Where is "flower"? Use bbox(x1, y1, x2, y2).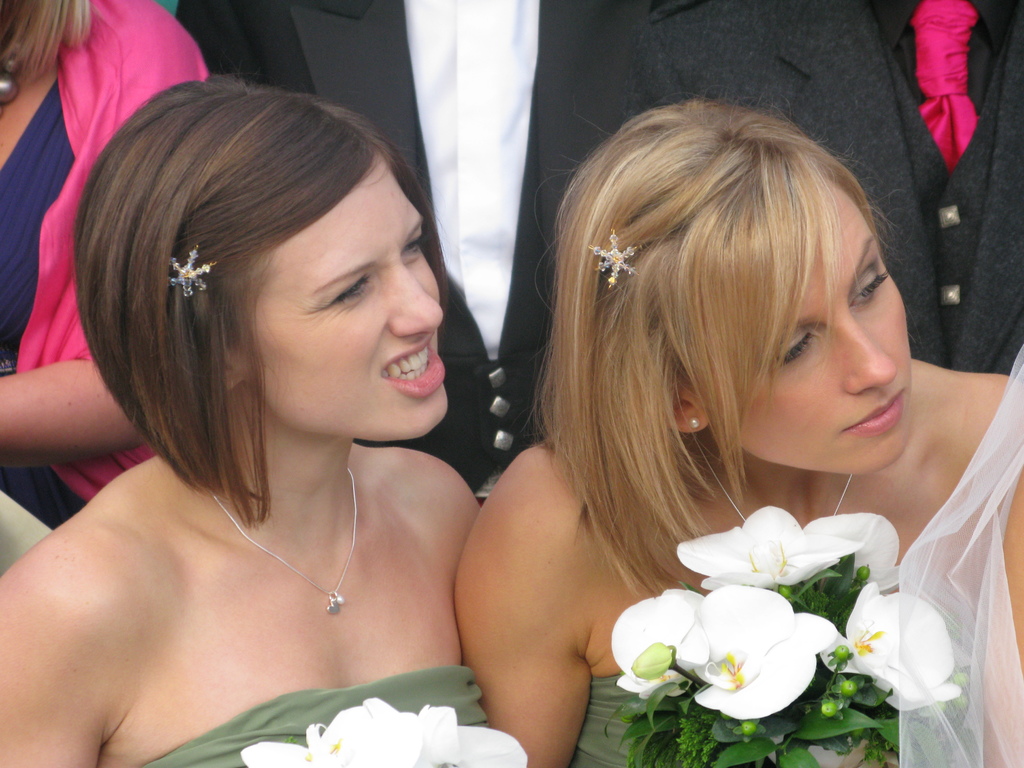
bbox(797, 512, 903, 595).
